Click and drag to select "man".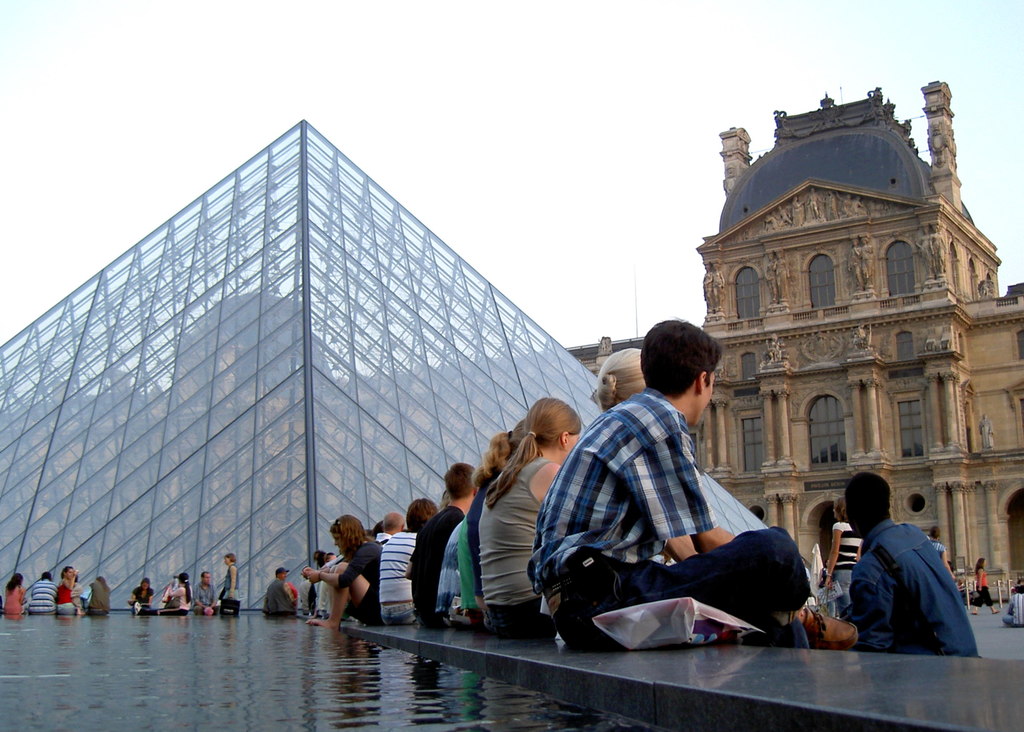
Selection: crop(852, 473, 975, 659).
